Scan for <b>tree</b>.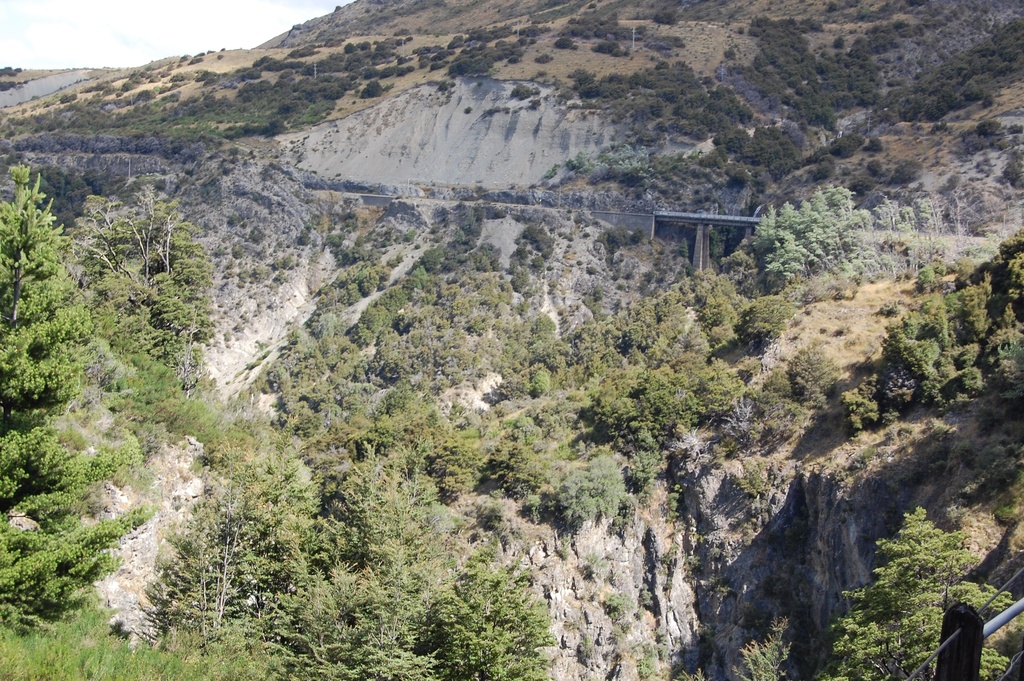
Scan result: <box>72,192,223,397</box>.
